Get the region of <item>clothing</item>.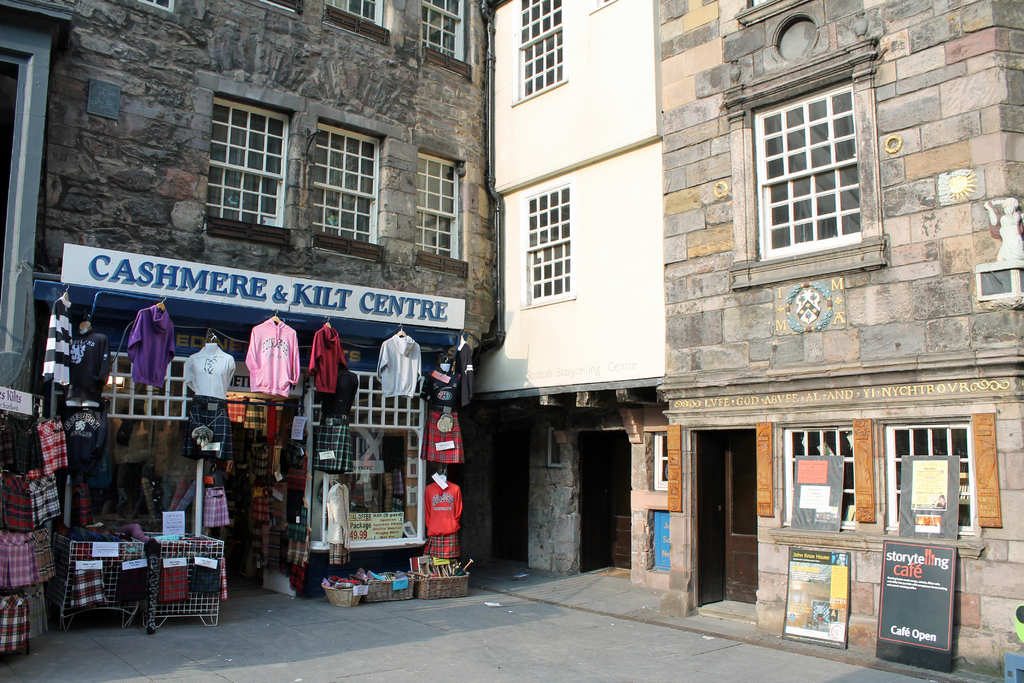
{"left": 240, "top": 313, "right": 303, "bottom": 410}.
